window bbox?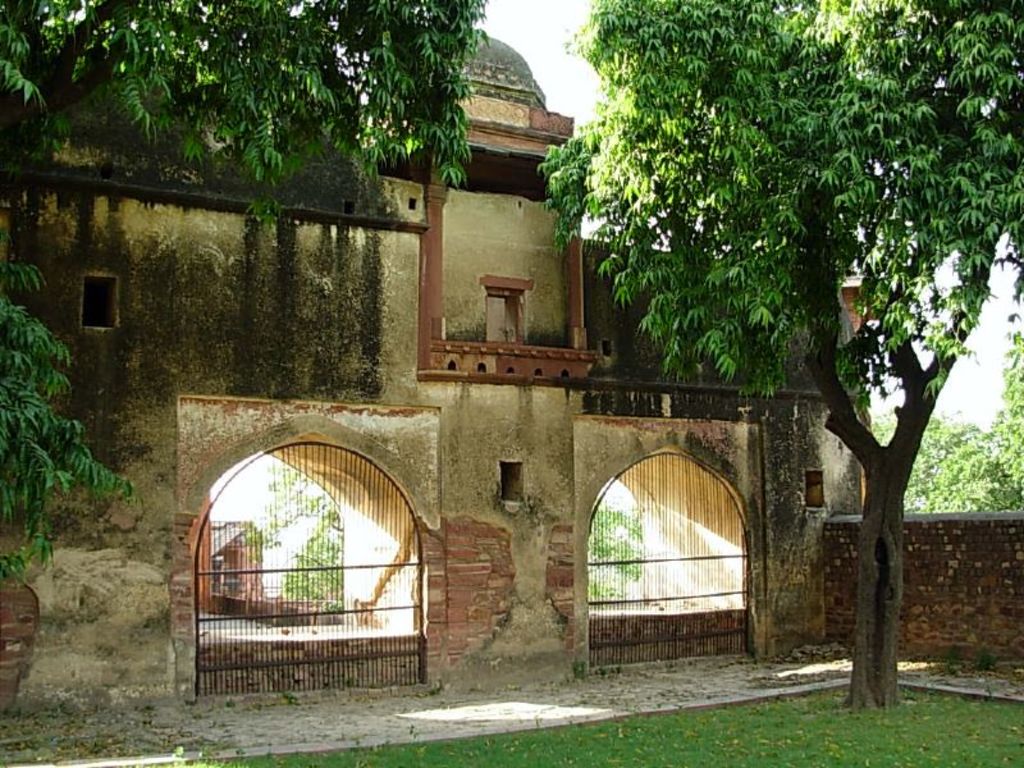
region(82, 270, 120, 328)
